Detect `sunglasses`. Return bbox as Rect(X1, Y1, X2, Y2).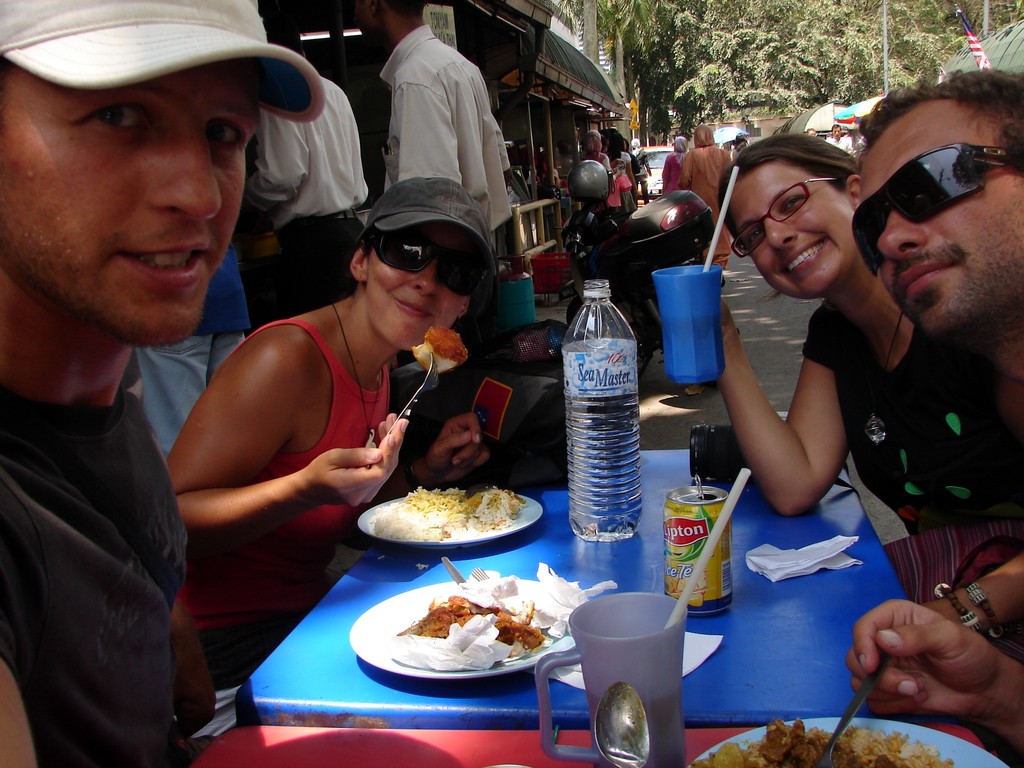
Rect(367, 228, 482, 300).
